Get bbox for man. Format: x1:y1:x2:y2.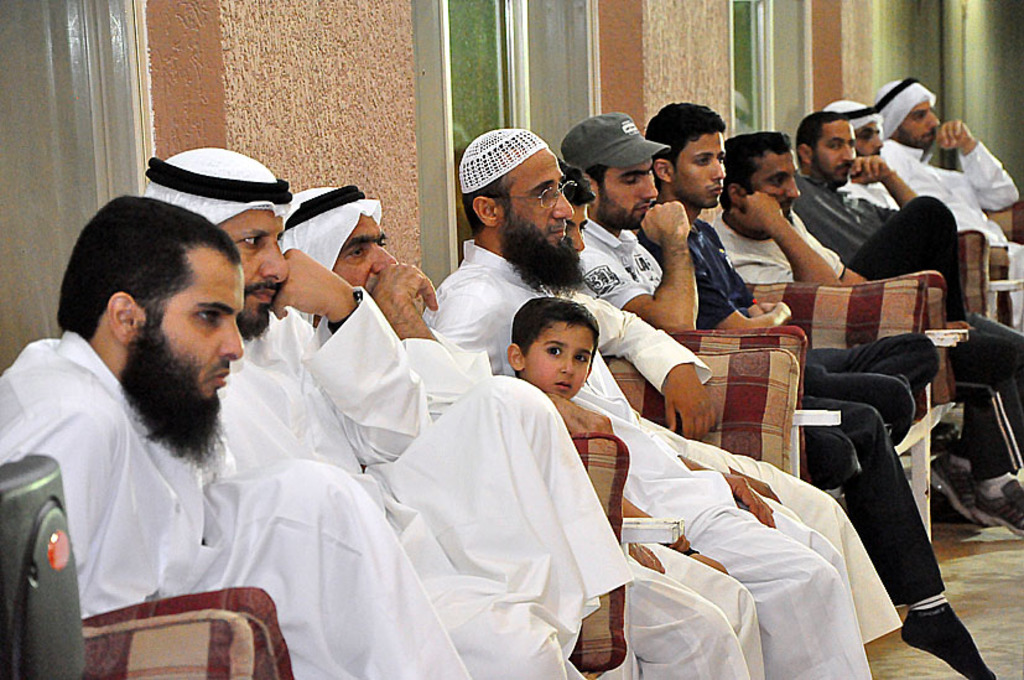
395:134:890:679.
